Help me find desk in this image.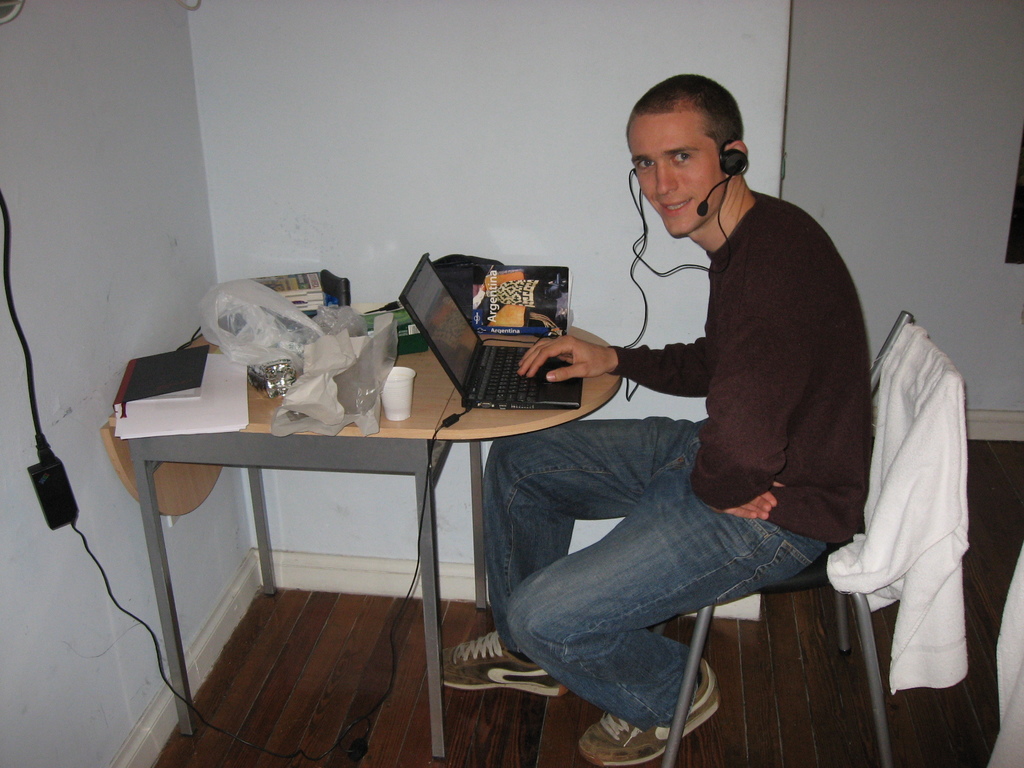
Found it: bbox=(81, 264, 692, 764).
